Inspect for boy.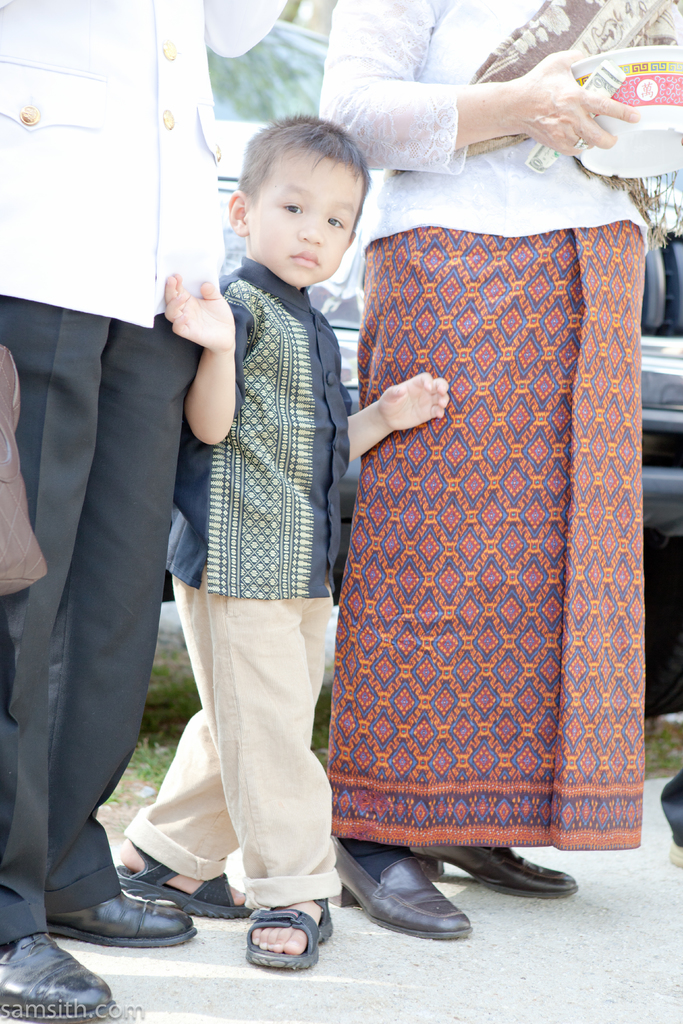
Inspection: {"left": 137, "top": 106, "right": 475, "bottom": 979}.
